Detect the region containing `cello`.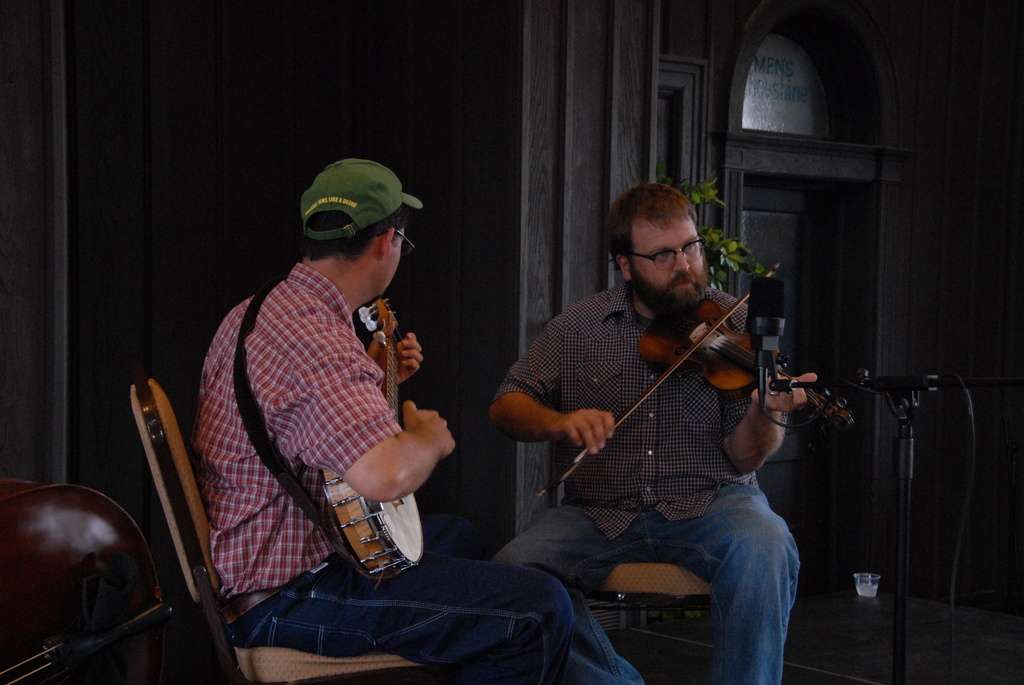
bbox=(332, 288, 426, 597).
